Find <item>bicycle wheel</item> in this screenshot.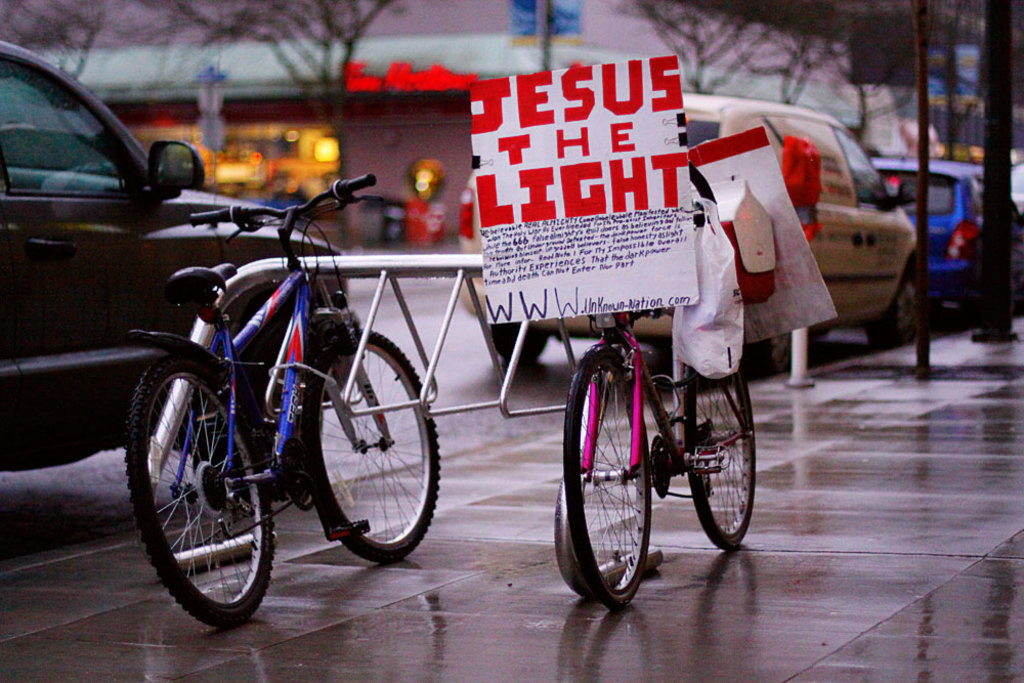
The bounding box for <item>bicycle wheel</item> is box(684, 357, 759, 551).
